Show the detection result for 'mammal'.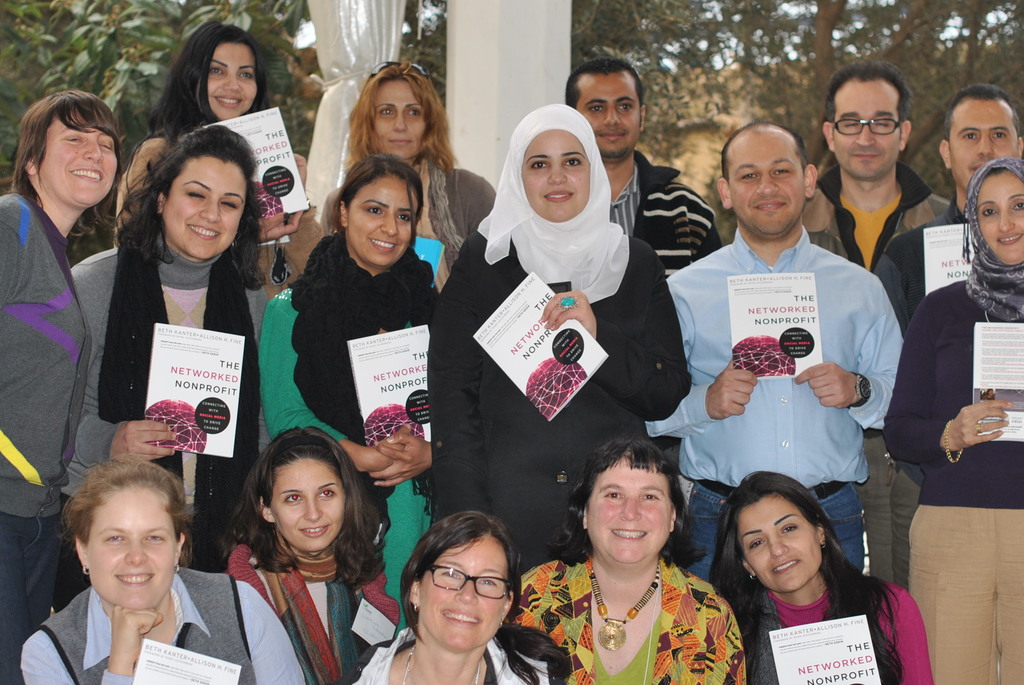
{"x1": 872, "y1": 79, "x2": 1023, "y2": 344}.
